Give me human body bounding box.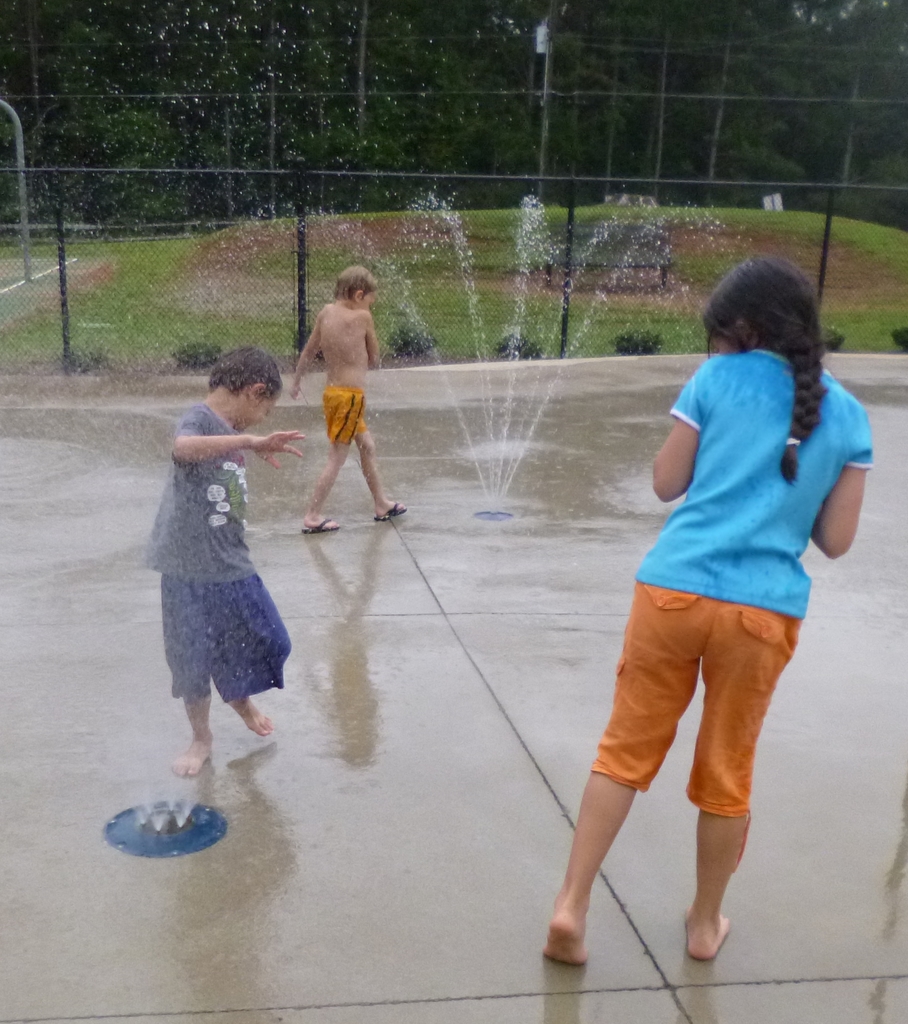
Rect(138, 337, 309, 769).
